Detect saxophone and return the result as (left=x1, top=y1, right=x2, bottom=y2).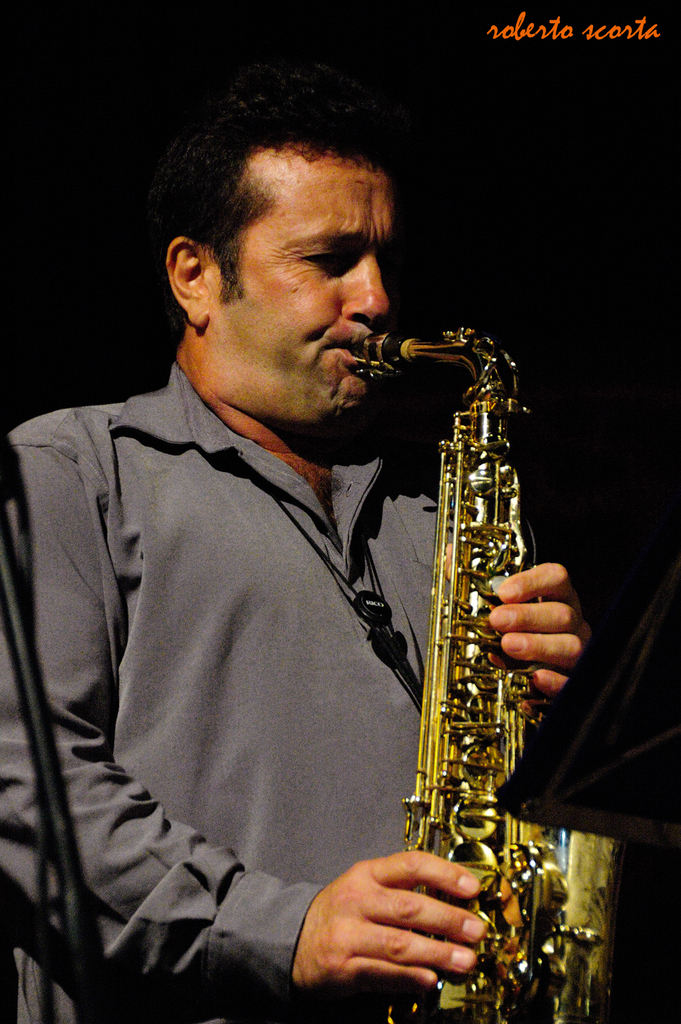
(left=351, top=323, right=590, bottom=1020).
